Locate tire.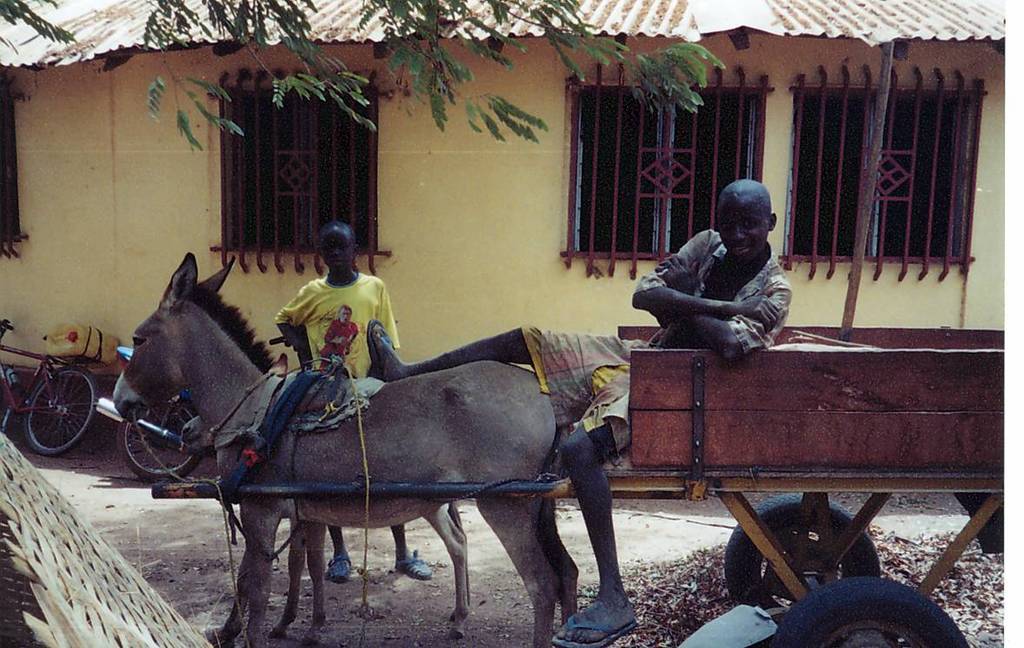
Bounding box: <bbox>725, 492, 877, 610</bbox>.
